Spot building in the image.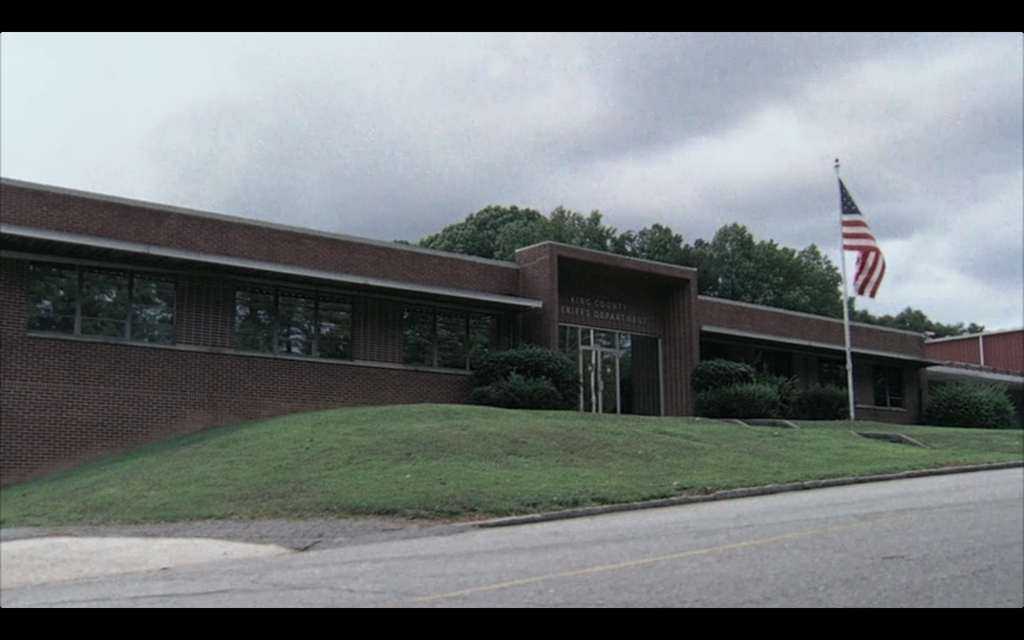
building found at pyautogui.locateOnScreen(0, 179, 1023, 491).
